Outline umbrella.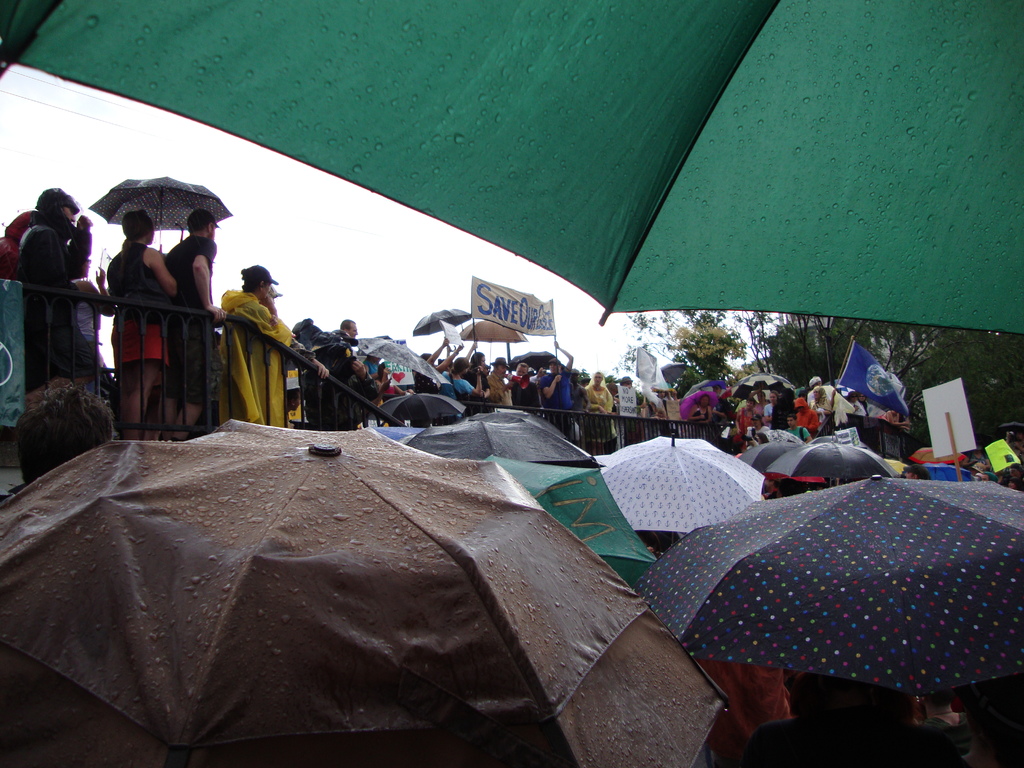
Outline: bbox=[383, 348, 456, 387].
